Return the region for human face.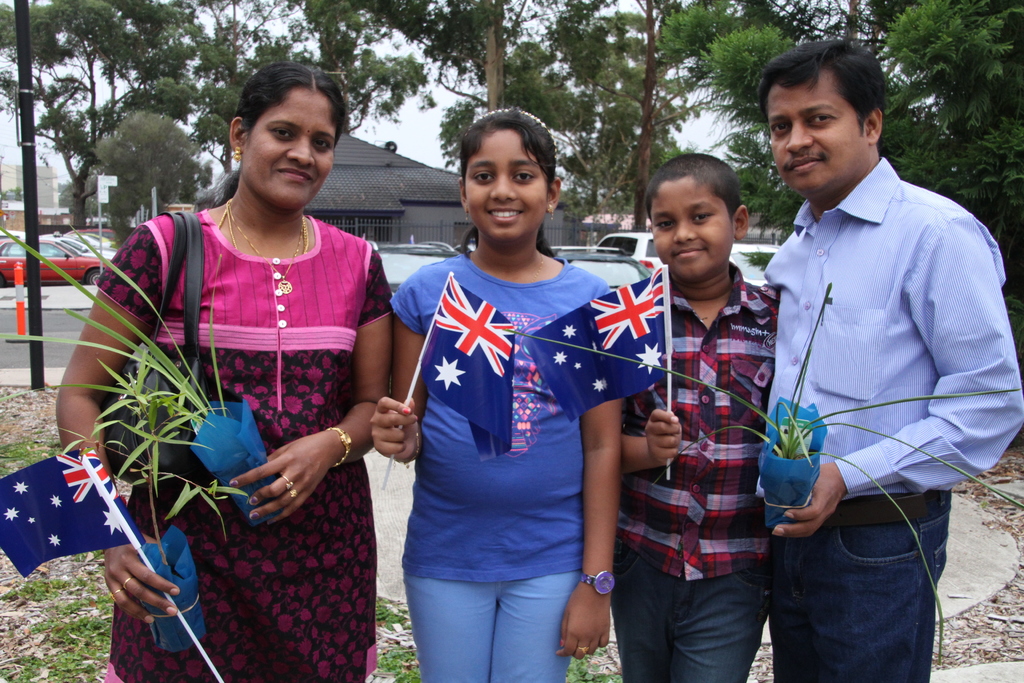
detection(656, 173, 741, 273).
